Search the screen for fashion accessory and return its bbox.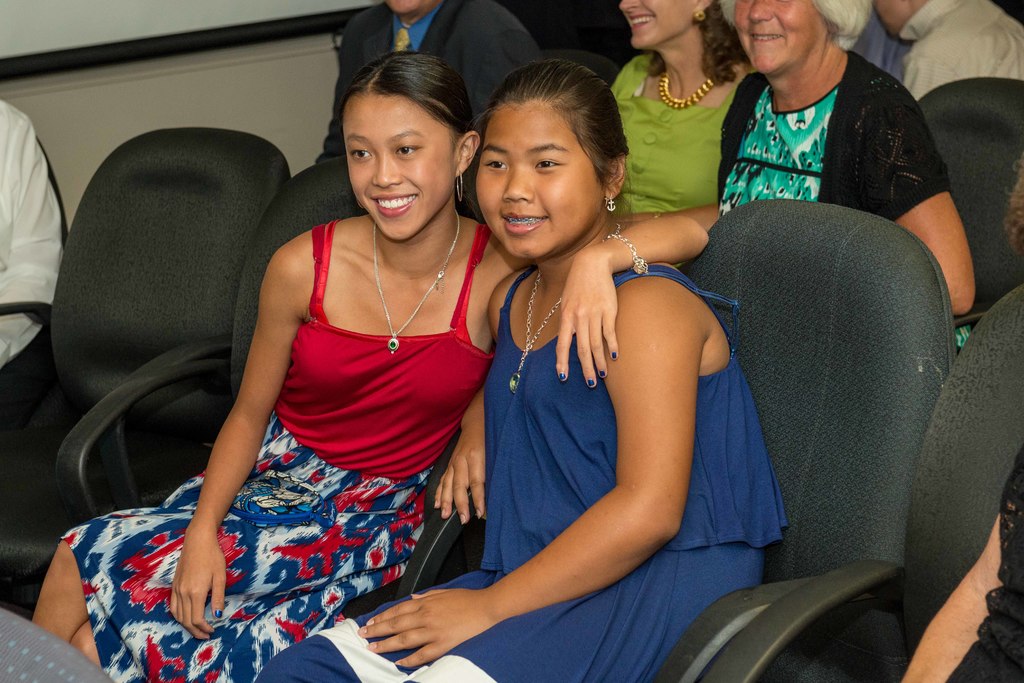
Found: [left=604, top=192, right=617, bottom=216].
